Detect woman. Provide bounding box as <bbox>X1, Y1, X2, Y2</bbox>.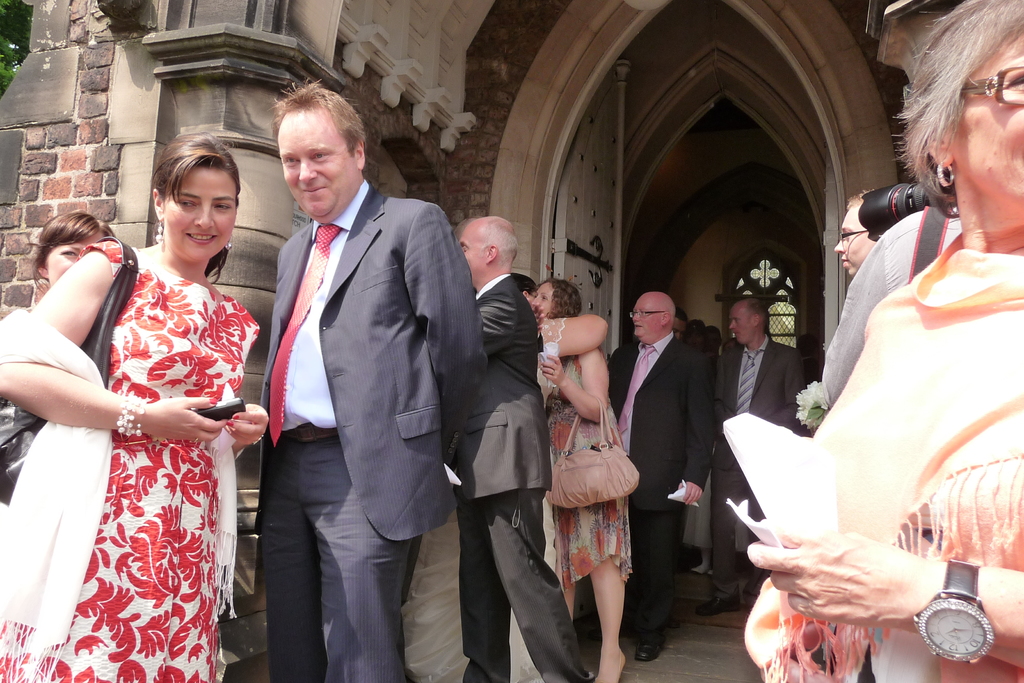
<bbox>742, 0, 1023, 682</bbox>.
